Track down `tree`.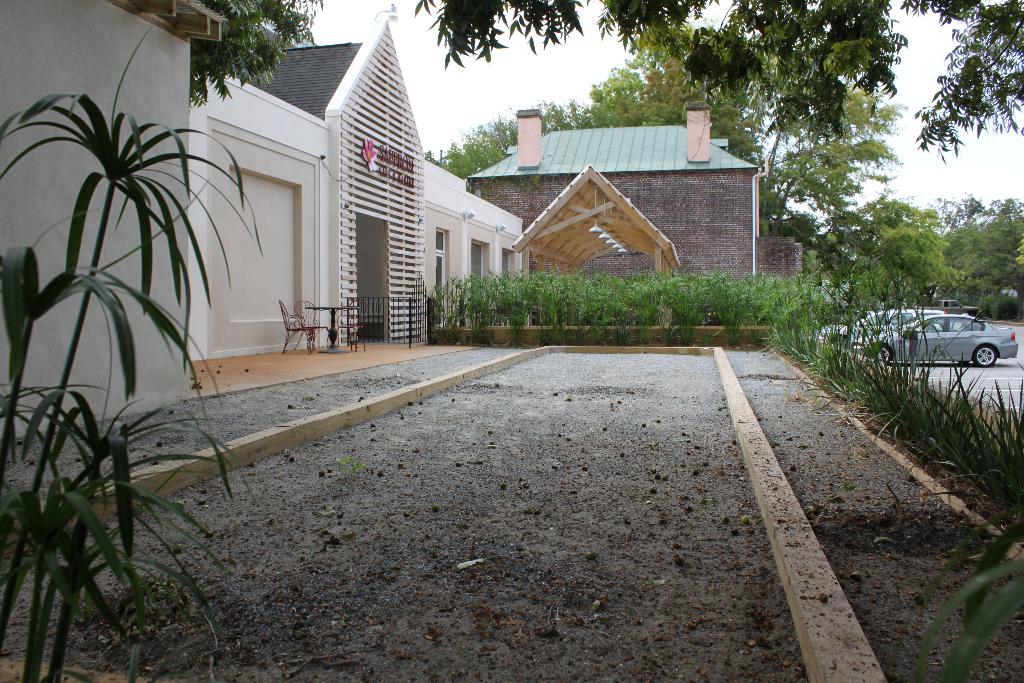
Tracked to [856, 193, 959, 315].
